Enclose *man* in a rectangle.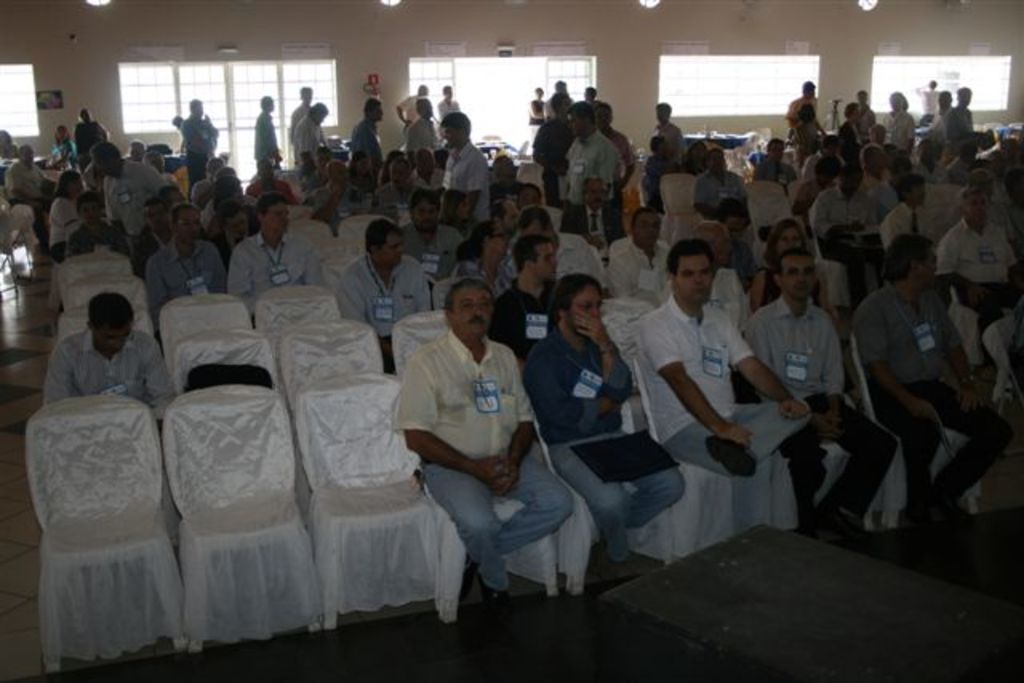
detection(856, 232, 1014, 526).
